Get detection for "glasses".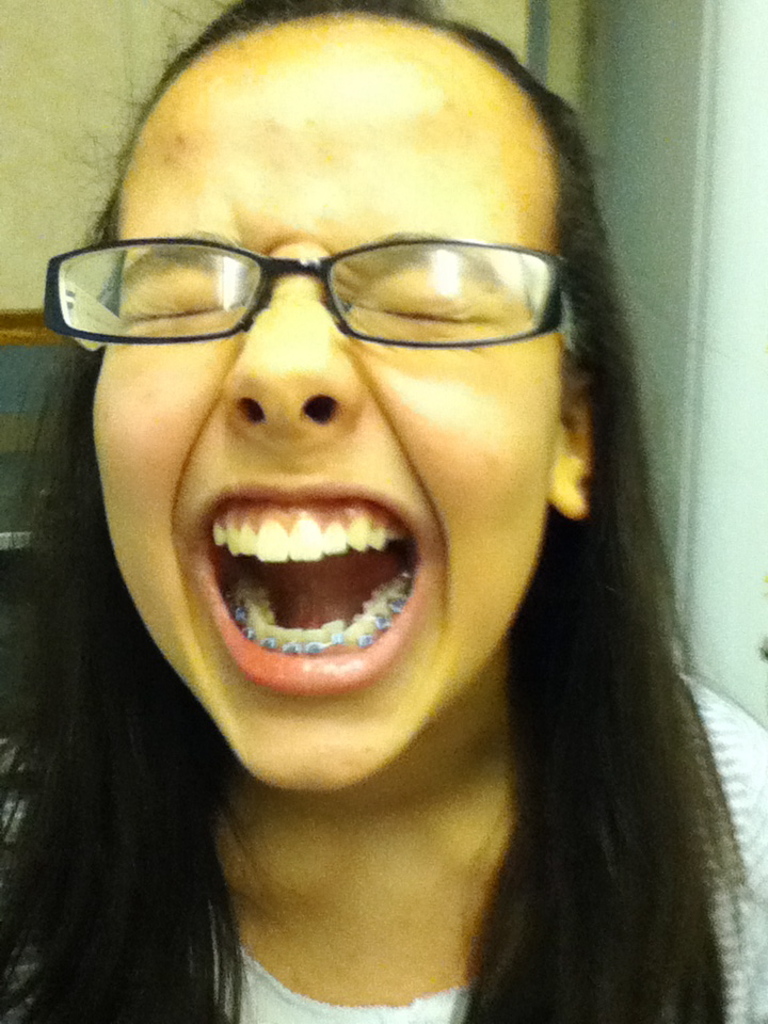
Detection: locate(44, 241, 586, 351).
